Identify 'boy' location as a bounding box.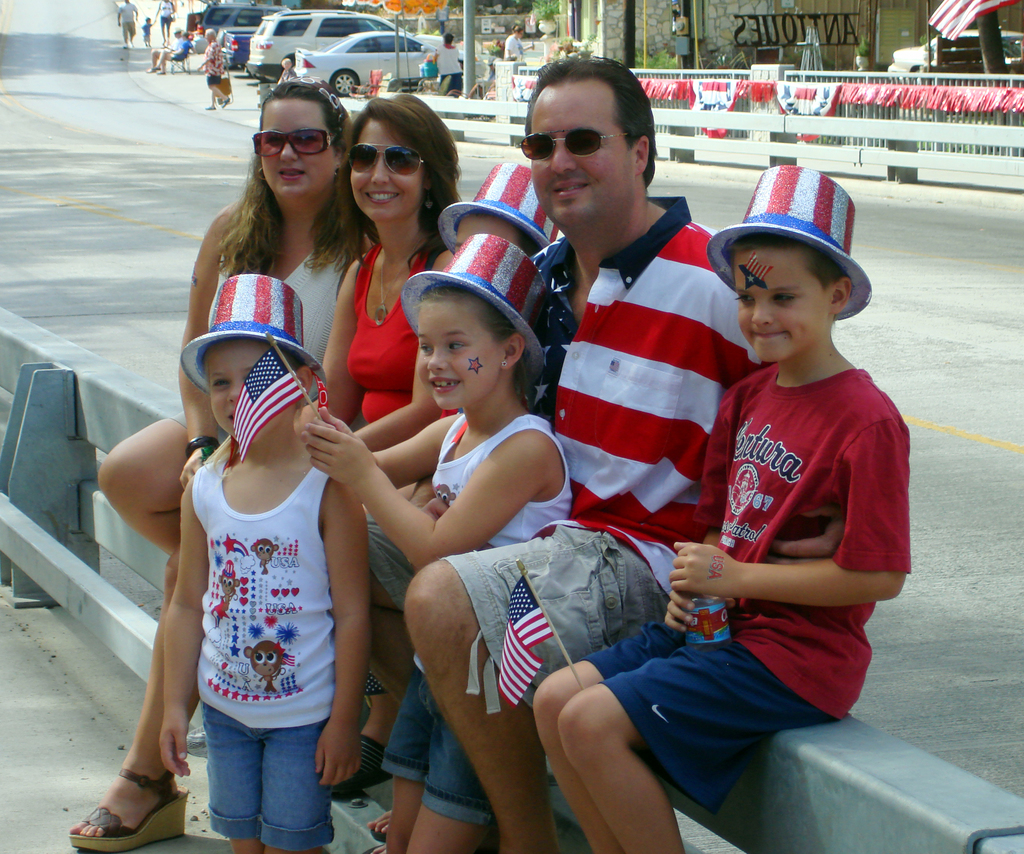
detection(277, 58, 296, 85).
